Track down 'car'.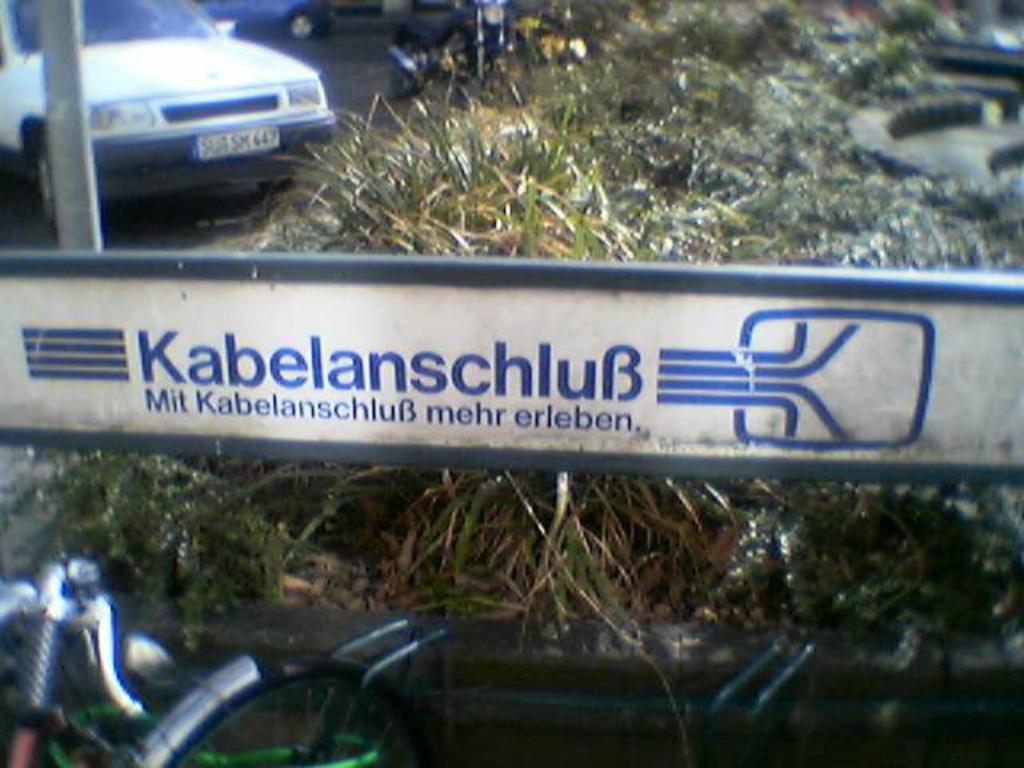
Tracked to x1=27, y1=8, x2=331, y2=214.
